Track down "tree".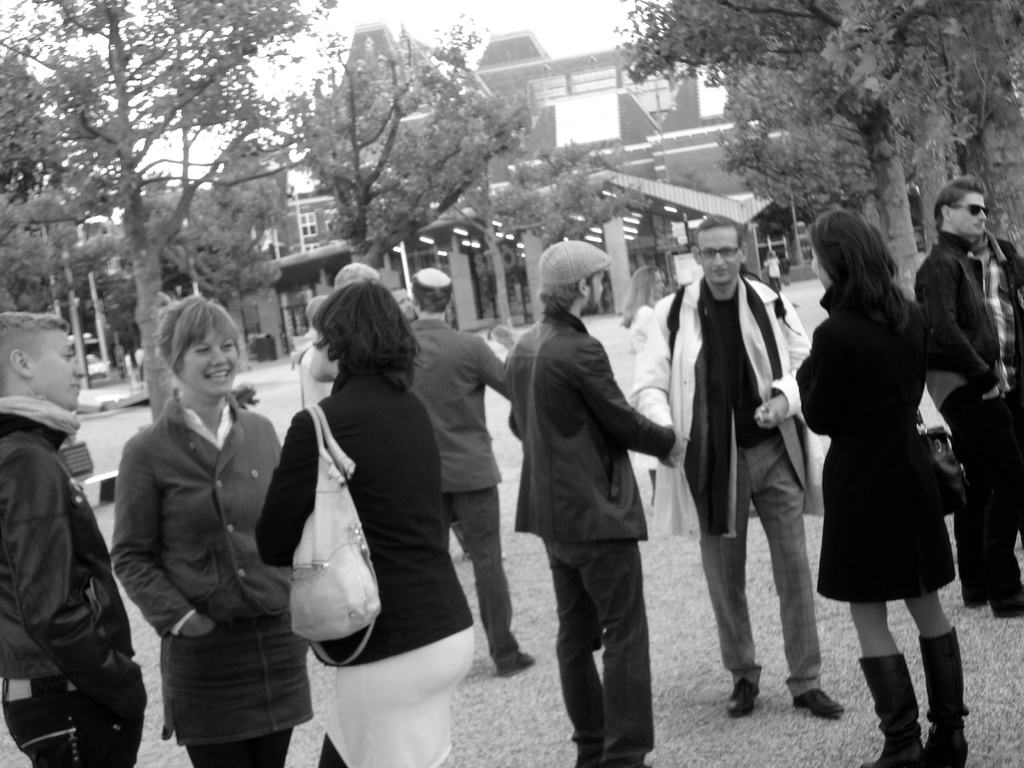
Tracked to 297, 12, 532, 282.
